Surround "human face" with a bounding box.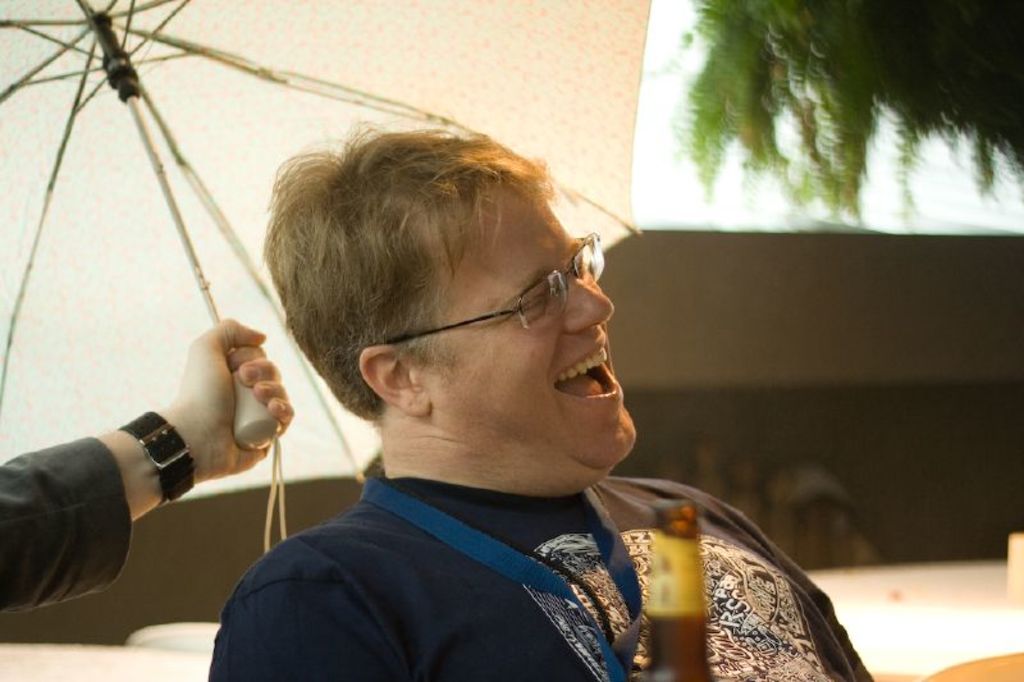
[left=440, top=183, right=637, bottom=467].
